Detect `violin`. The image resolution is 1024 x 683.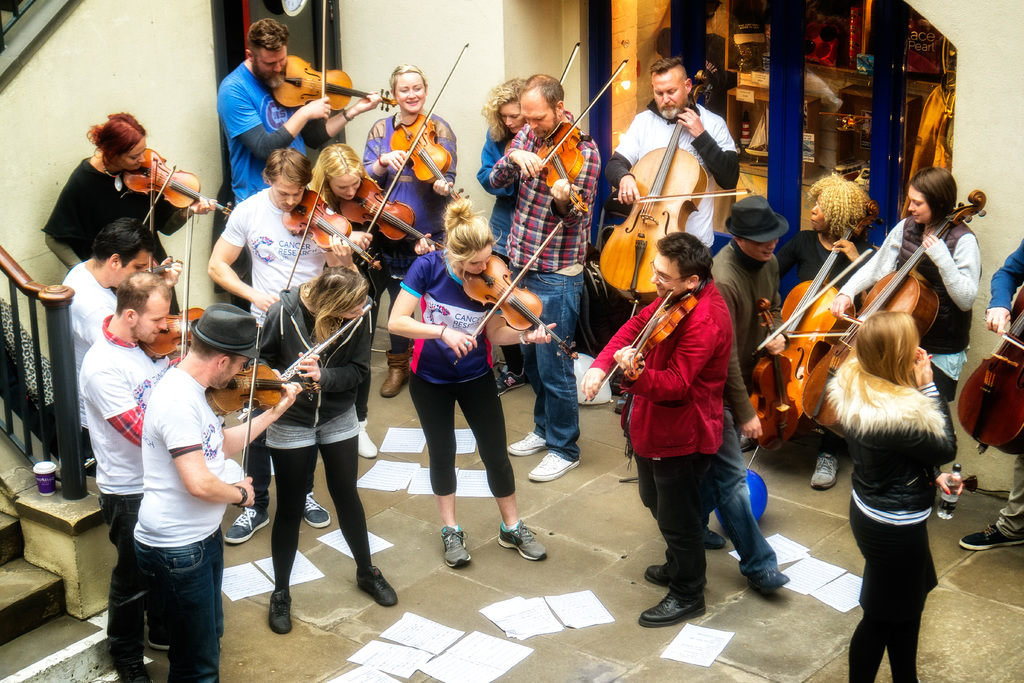
(left=499, top=40, right=589, bottom=184).
